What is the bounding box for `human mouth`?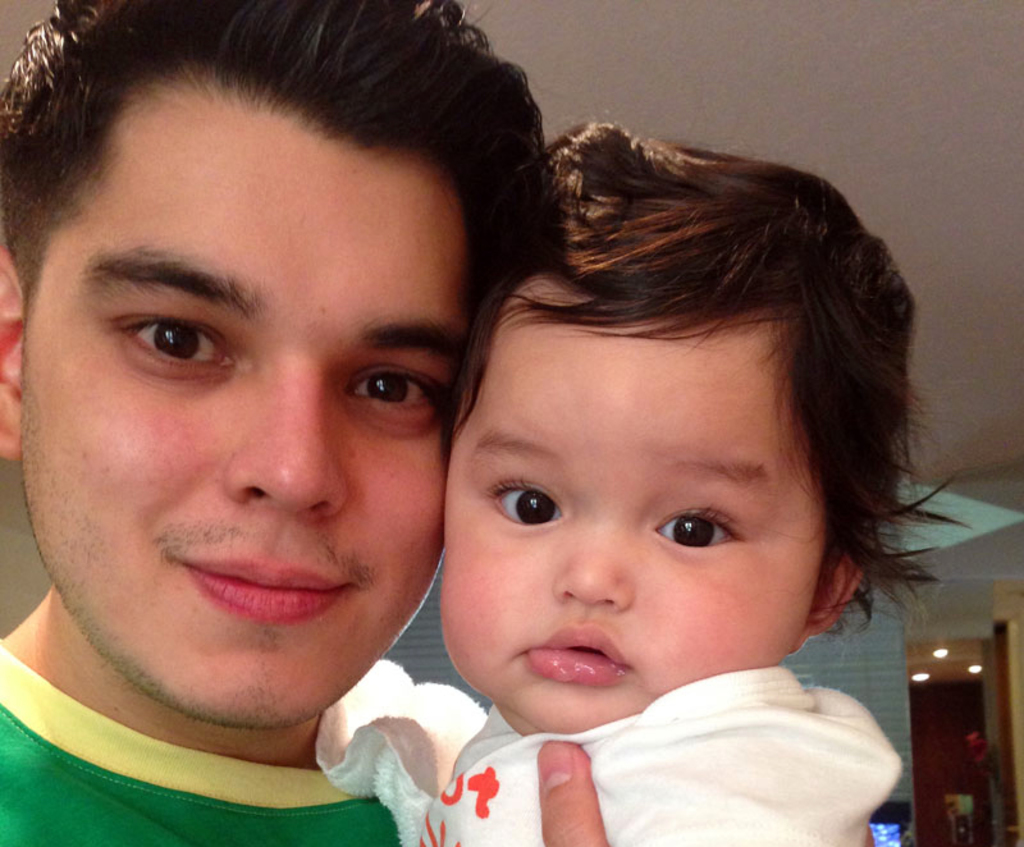
select_region(520, 624, 636, 690).
